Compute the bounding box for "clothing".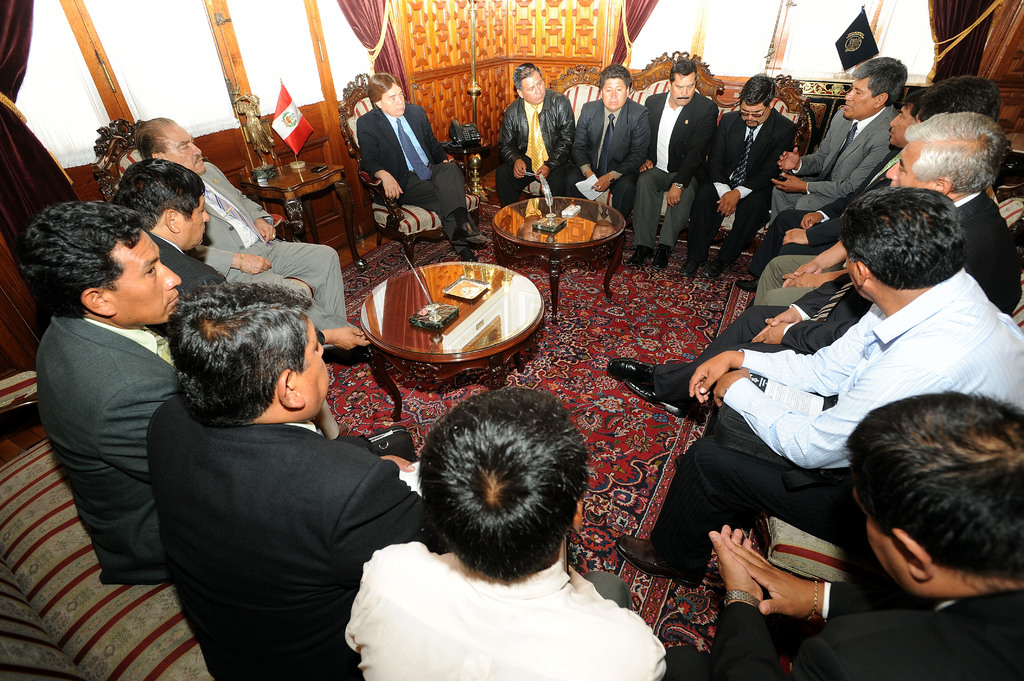
bbox(618, 254, 1023, 581).
